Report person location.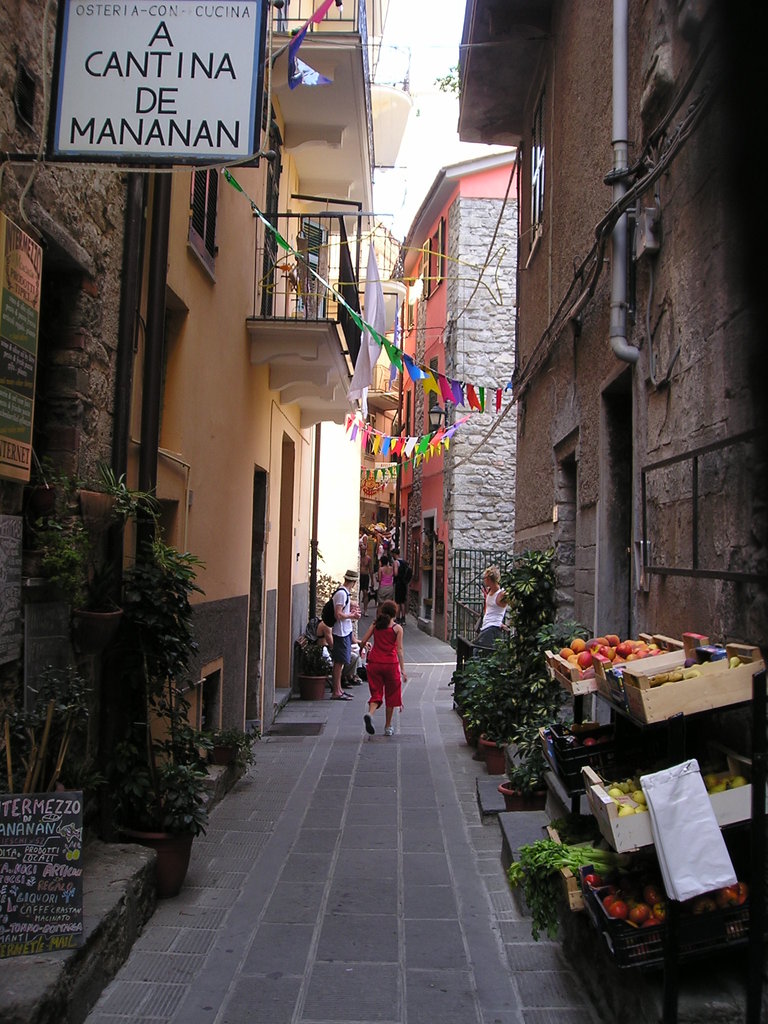
Report: <bbox>476, 567, 515, 642</bbox>.
